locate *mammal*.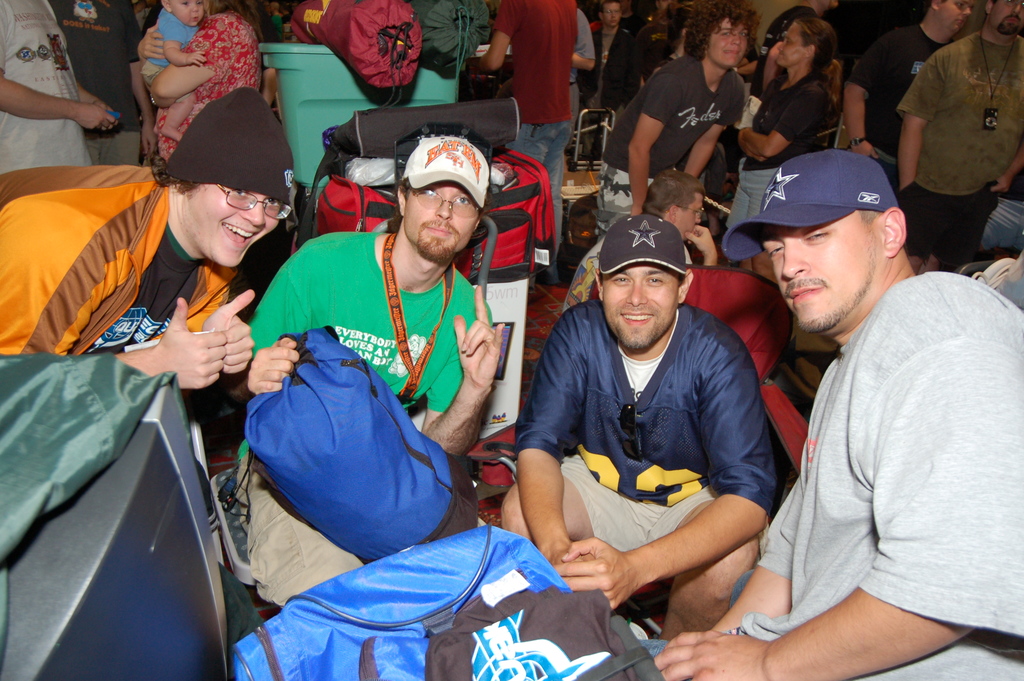
Bounding box: x1=494 y1=176 x2=808 y2=655.
